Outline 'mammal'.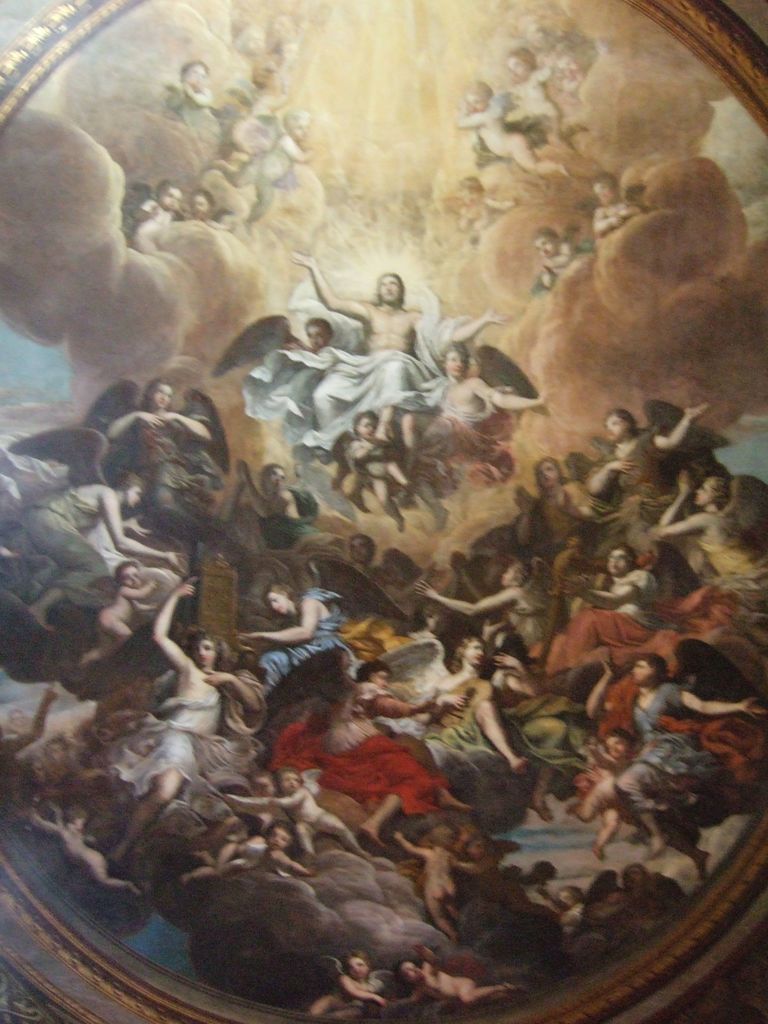
Outline: <box>137,580,257,876</box>.
